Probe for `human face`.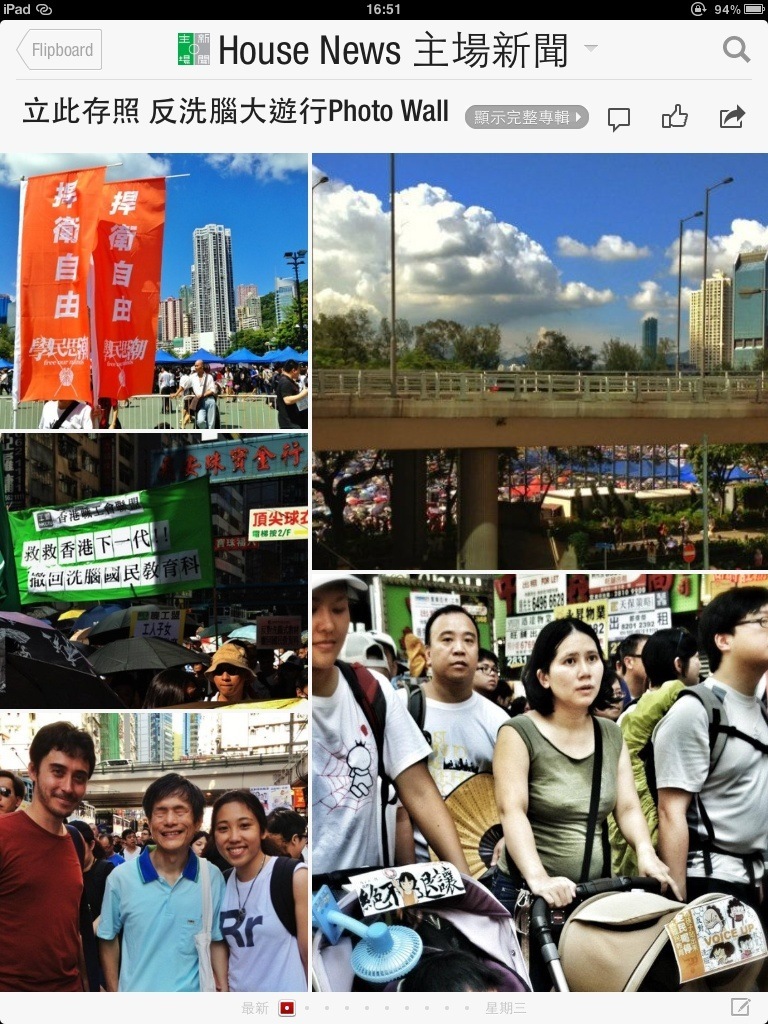
Probe result: box(149, 790, 195, 851).
